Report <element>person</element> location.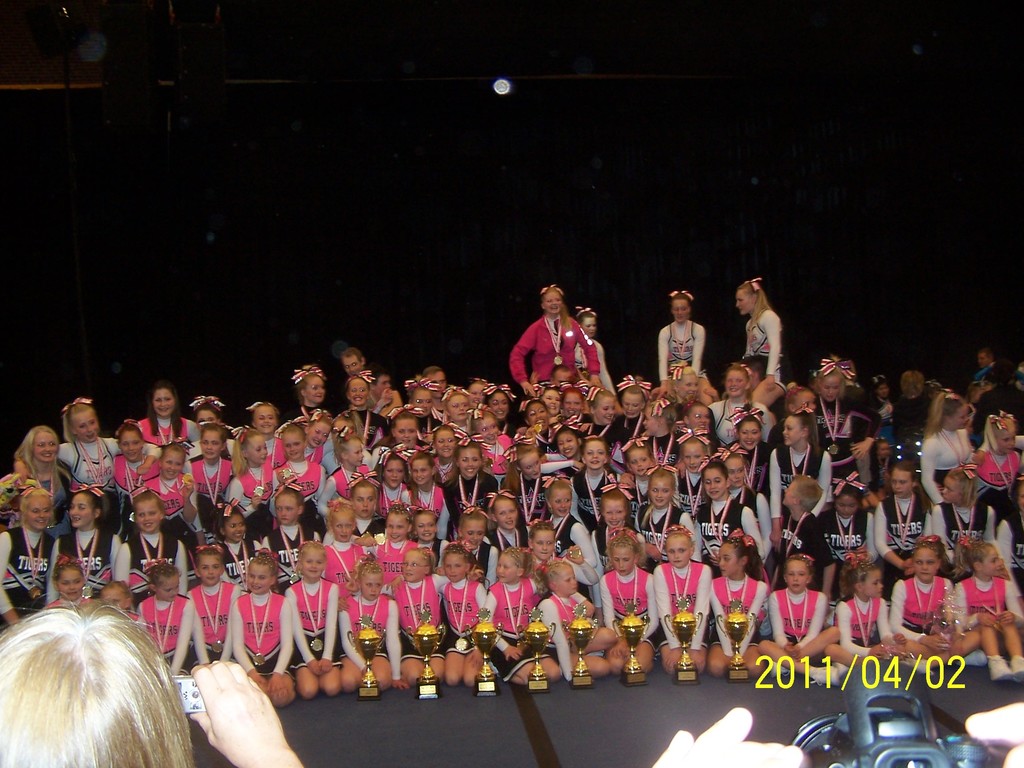
Report: BBox(920, 381, 979, 511).
